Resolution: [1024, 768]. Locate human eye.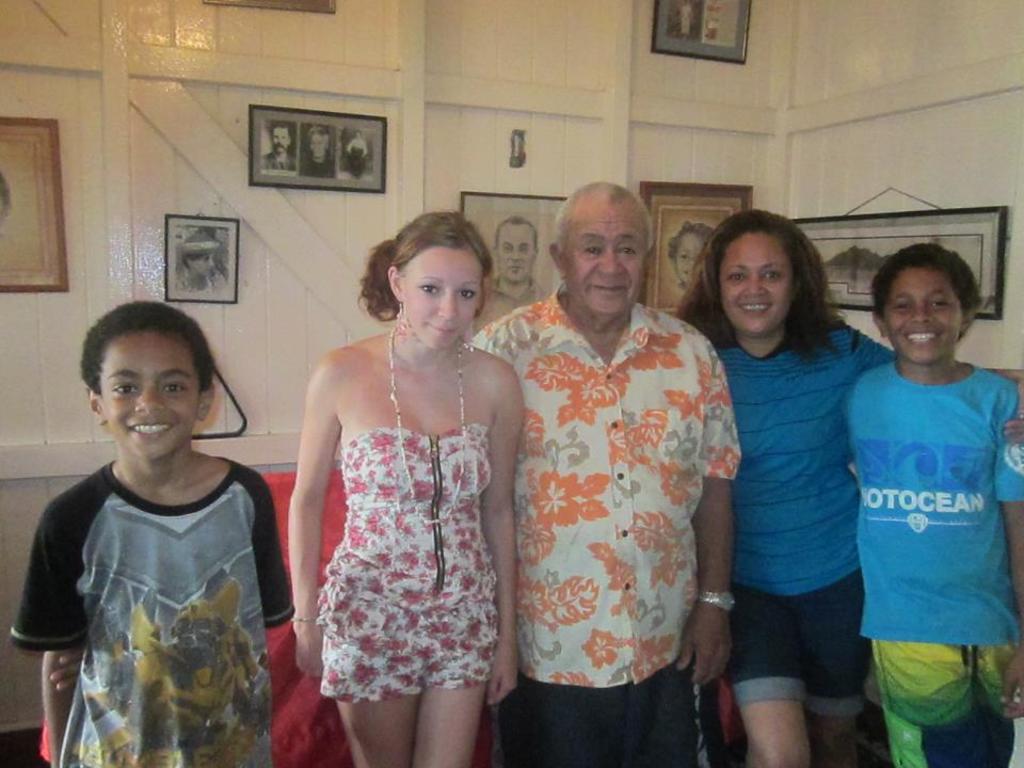
bbox=(417, 281, 442, 298).
